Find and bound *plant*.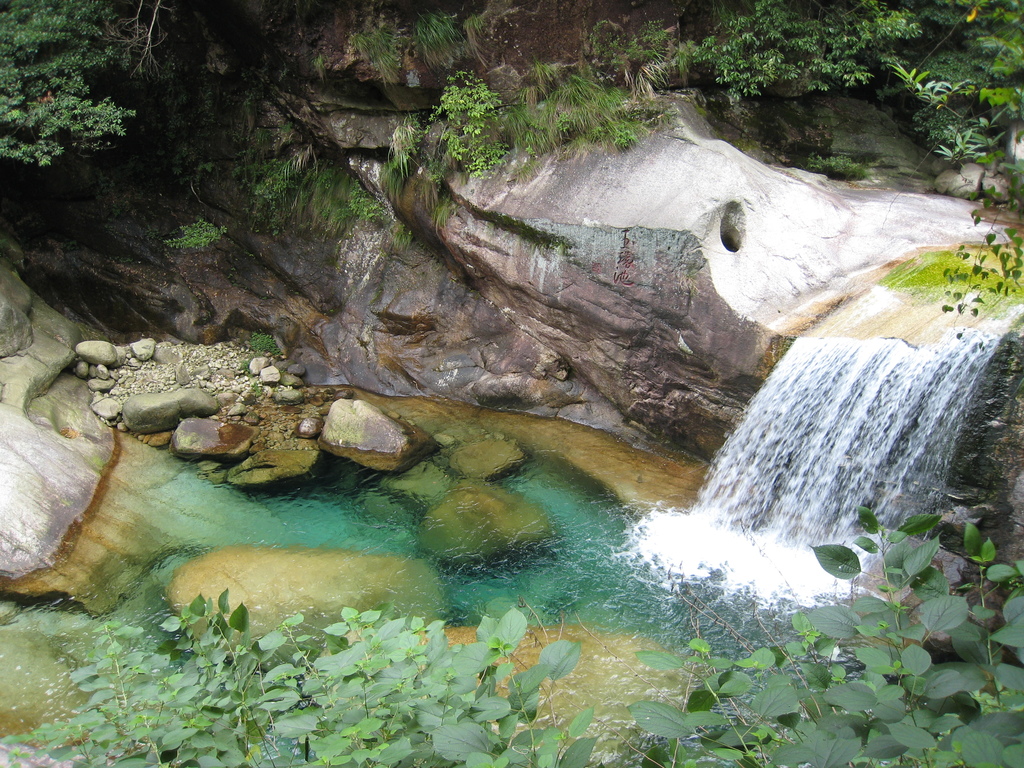
Bound: [x1=0, y1=580, x2=602, y2=764].
